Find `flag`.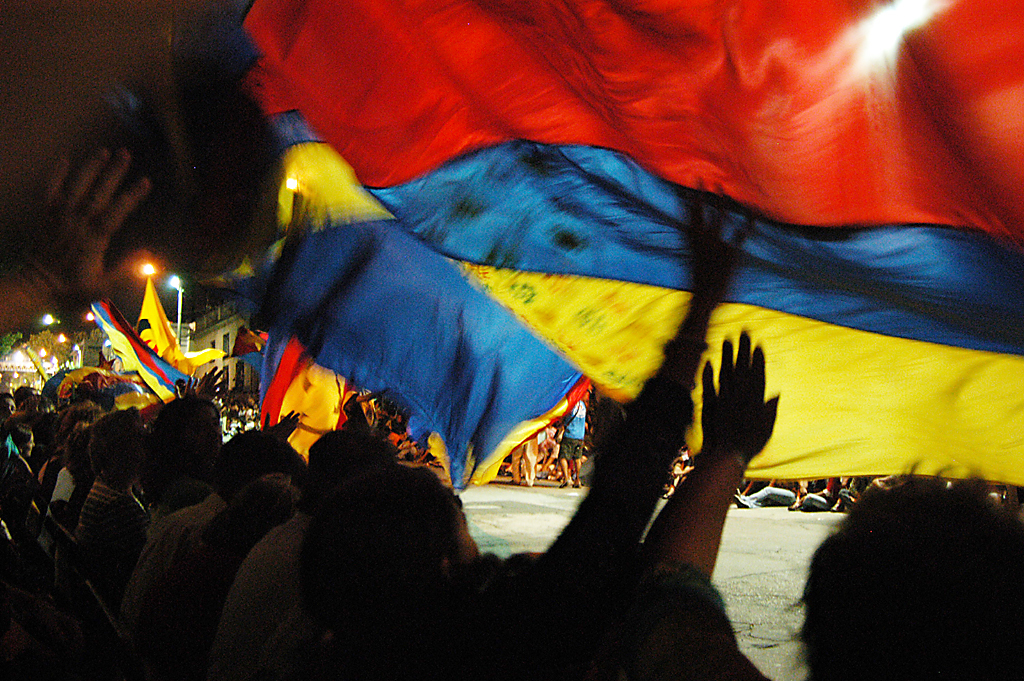
Rect(206, 30, 918, 582).
